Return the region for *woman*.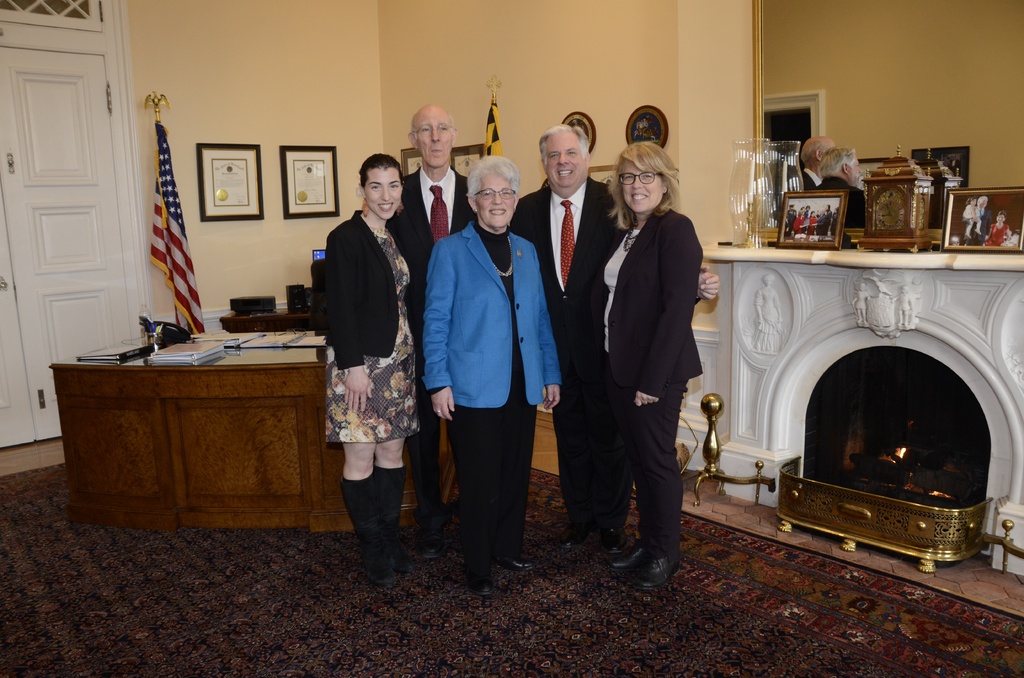
[312, 165, 411, 592].
